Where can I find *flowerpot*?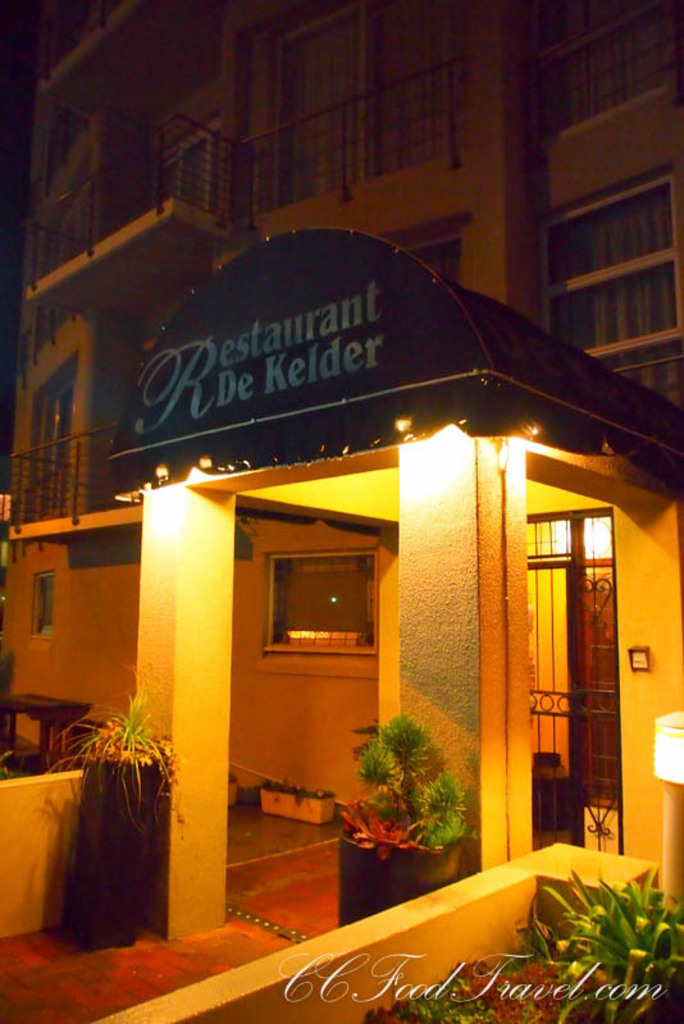
You can find it at (72, 748, 160, 948).
